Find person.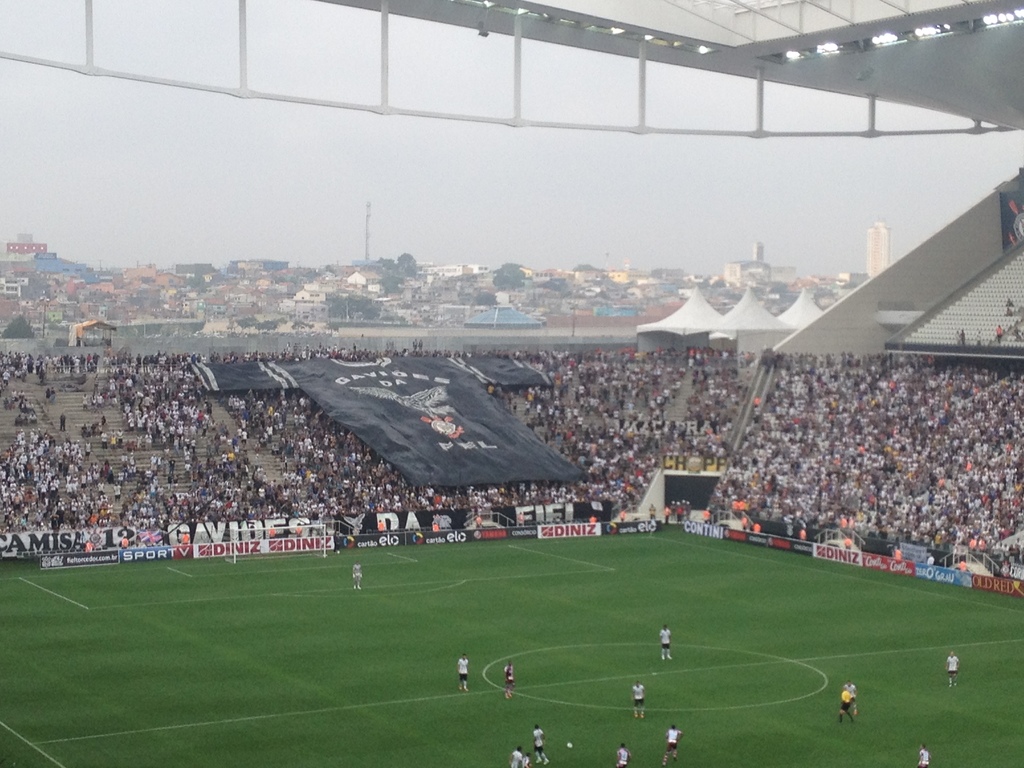
BBox(612, 743, 627, 767).
